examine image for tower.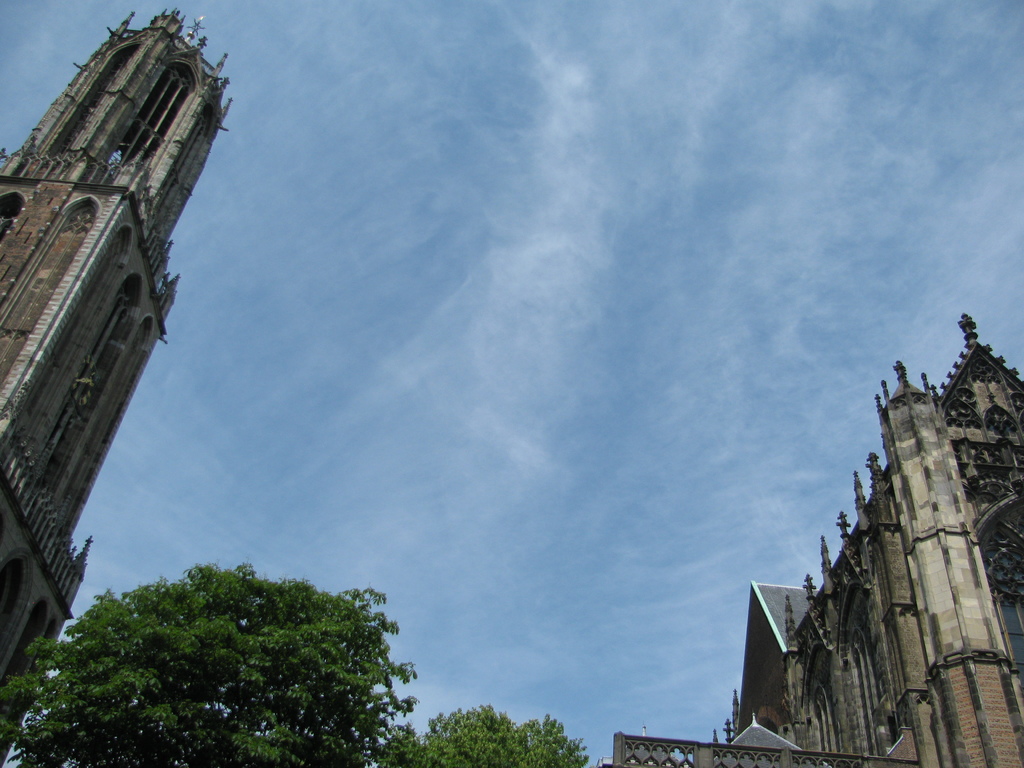
Examination result: [0,19,244,755].
